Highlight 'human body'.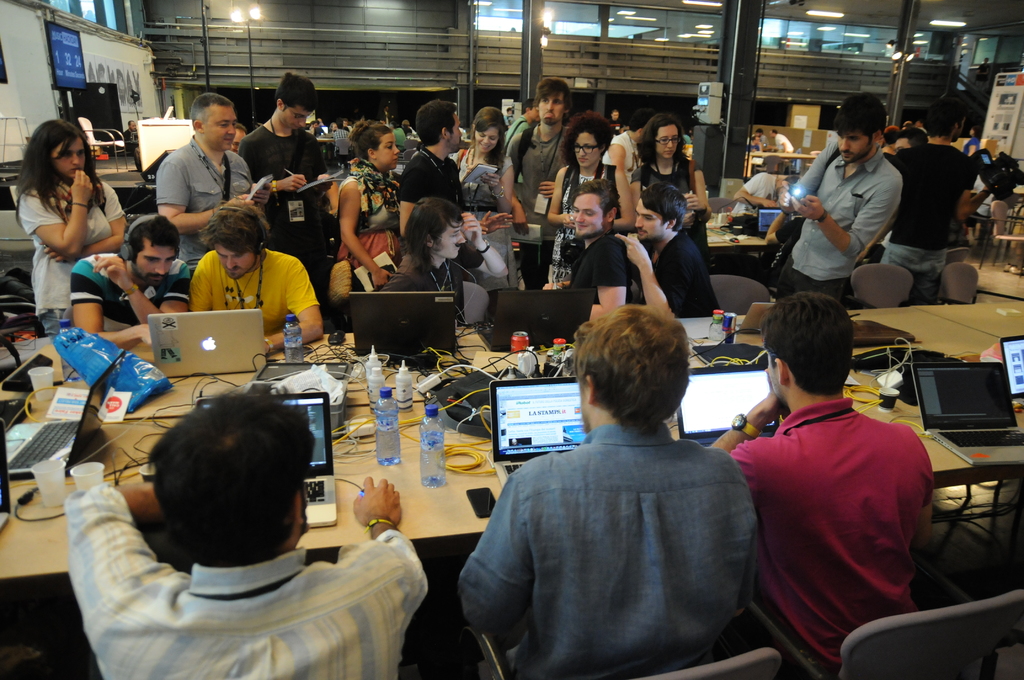
Highlighted region: detection(451, 107, 518, 293).
